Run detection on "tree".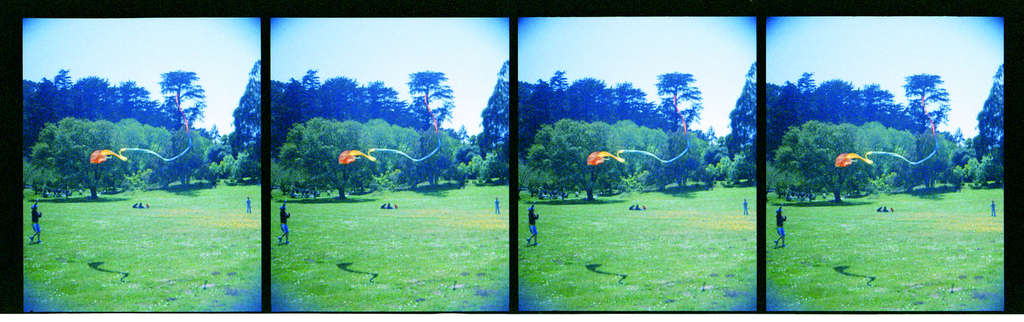
Result: x1=724 y1=61 x2=757 y2=188.
